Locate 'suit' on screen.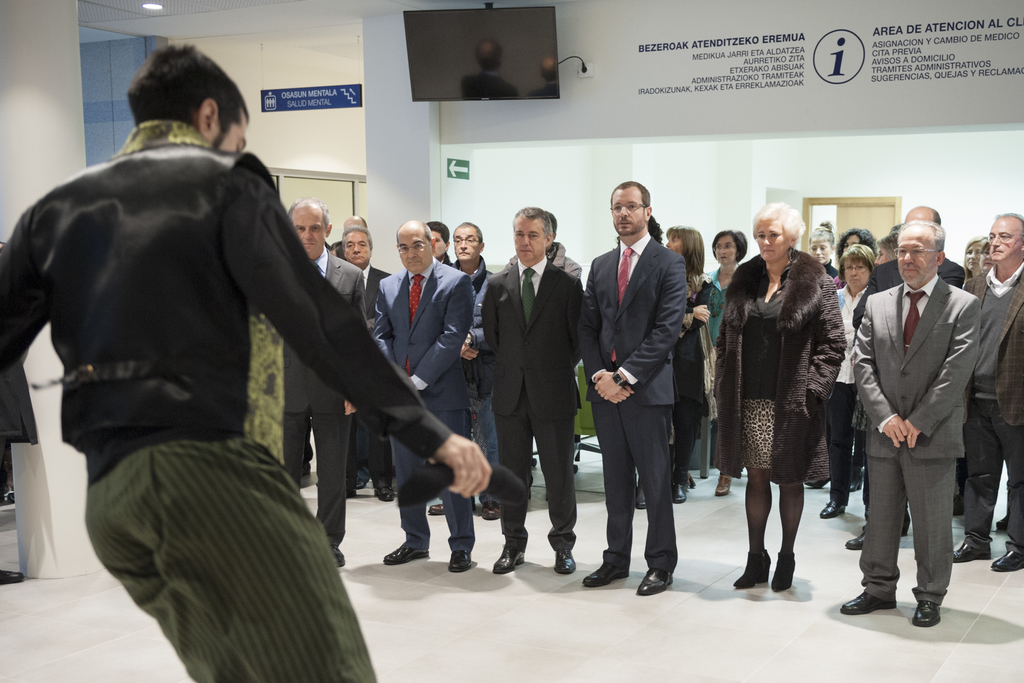
On screen at <box>348,263,391,493</box>.
